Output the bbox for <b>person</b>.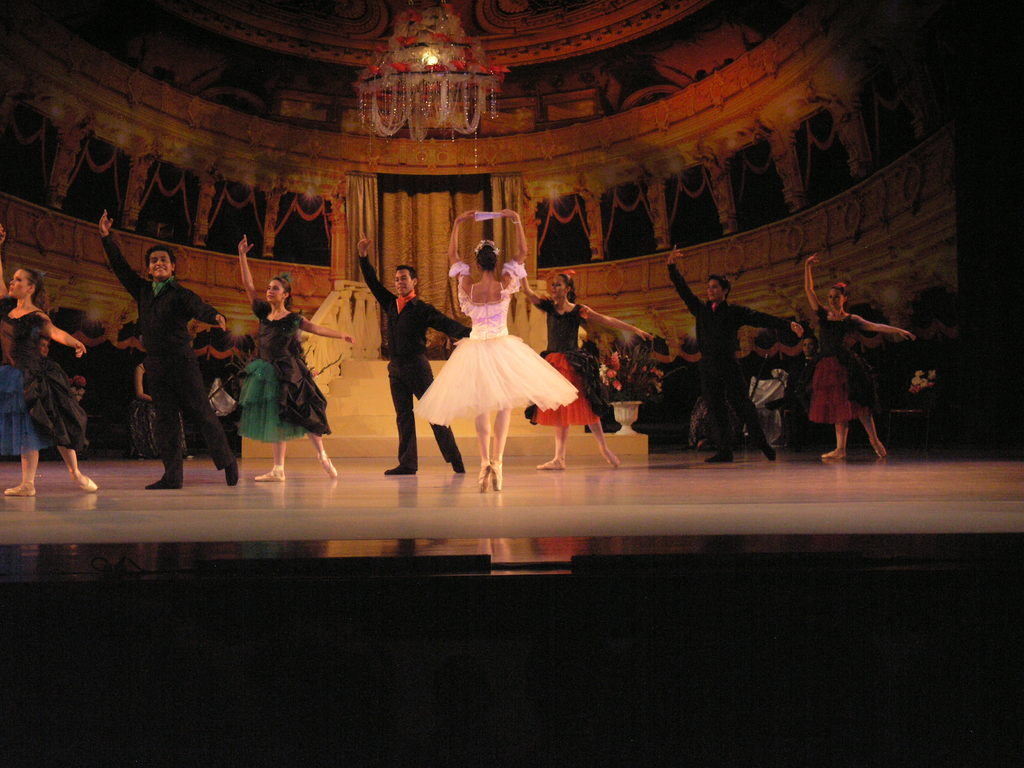
531/262/648/470.
